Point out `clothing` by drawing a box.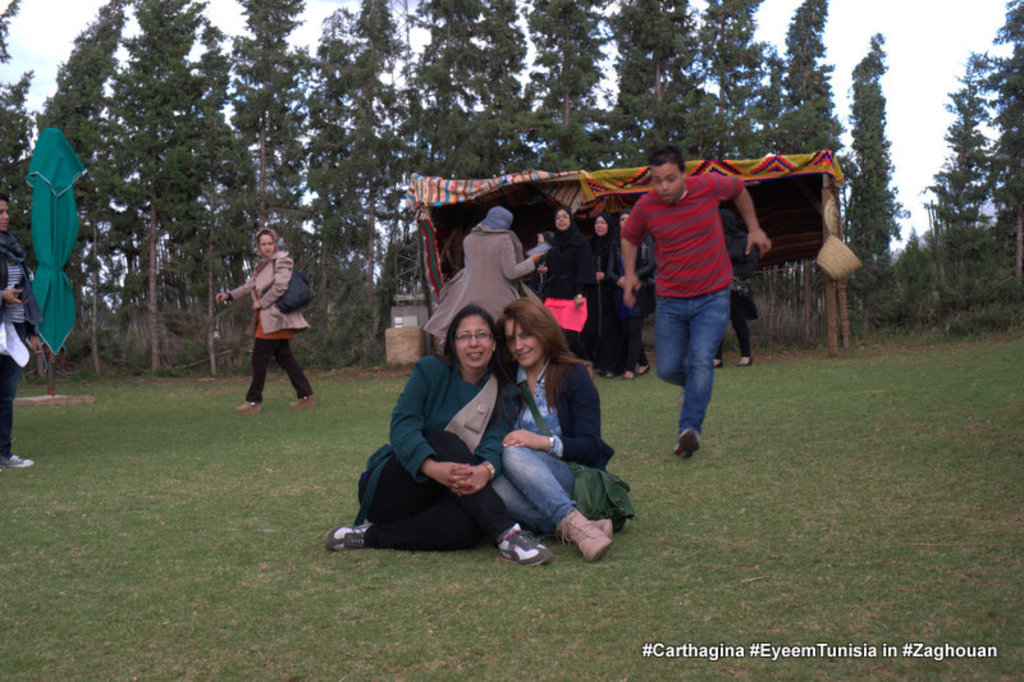
detection(532, 219, 586, 349).
